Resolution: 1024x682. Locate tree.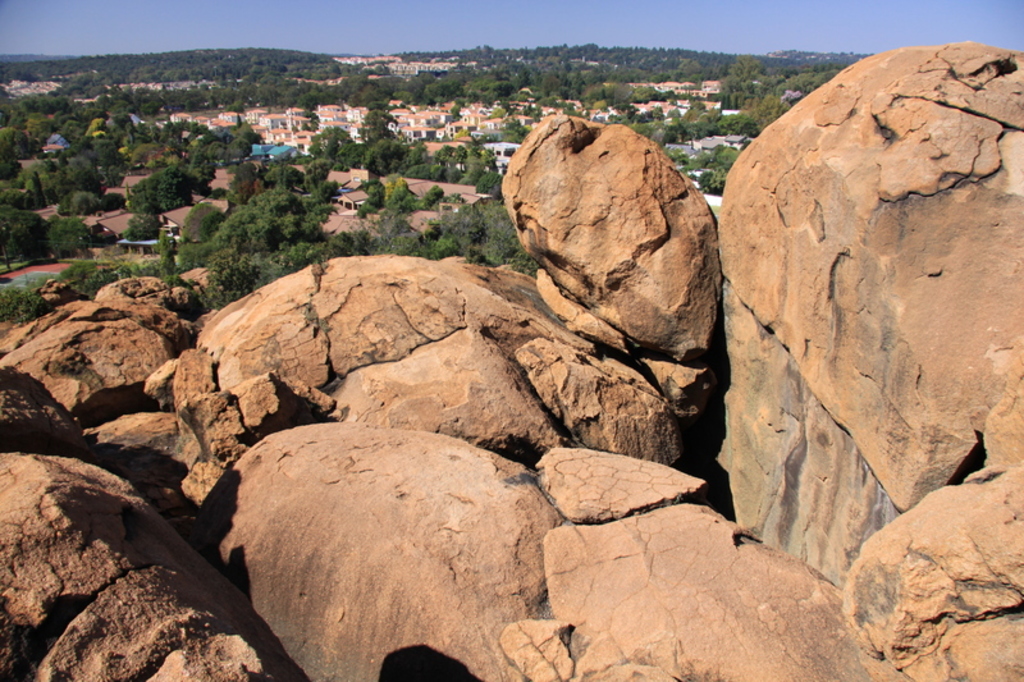
{"left": 72, "top": 133, "right": 118, "bottom": 173}.
